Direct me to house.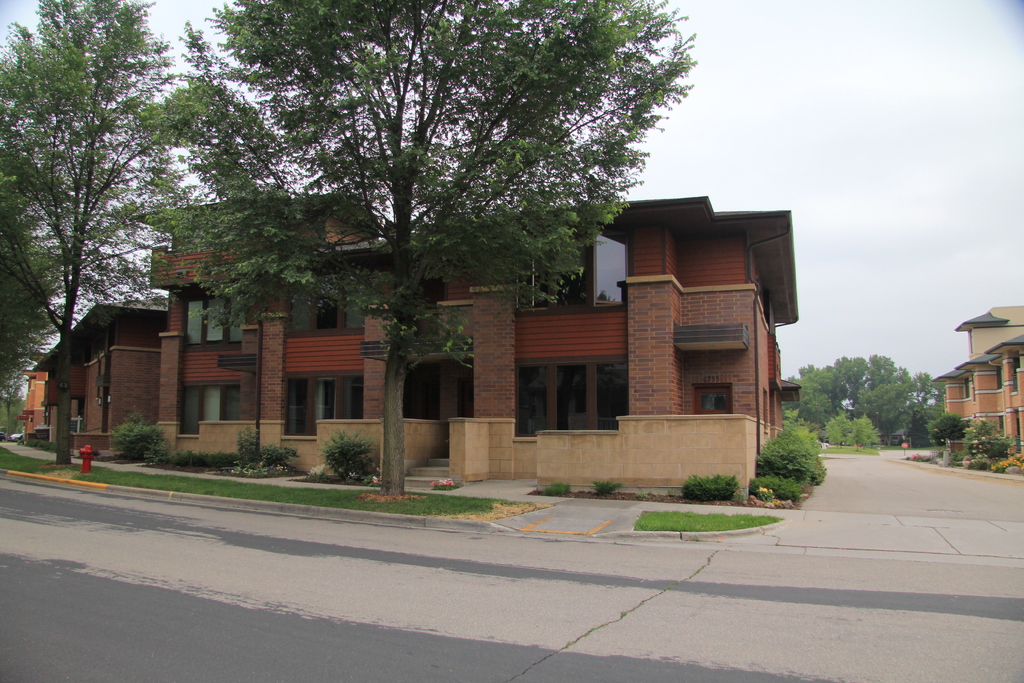
Direction: left=282, top=197, right=397, bottom=477.
